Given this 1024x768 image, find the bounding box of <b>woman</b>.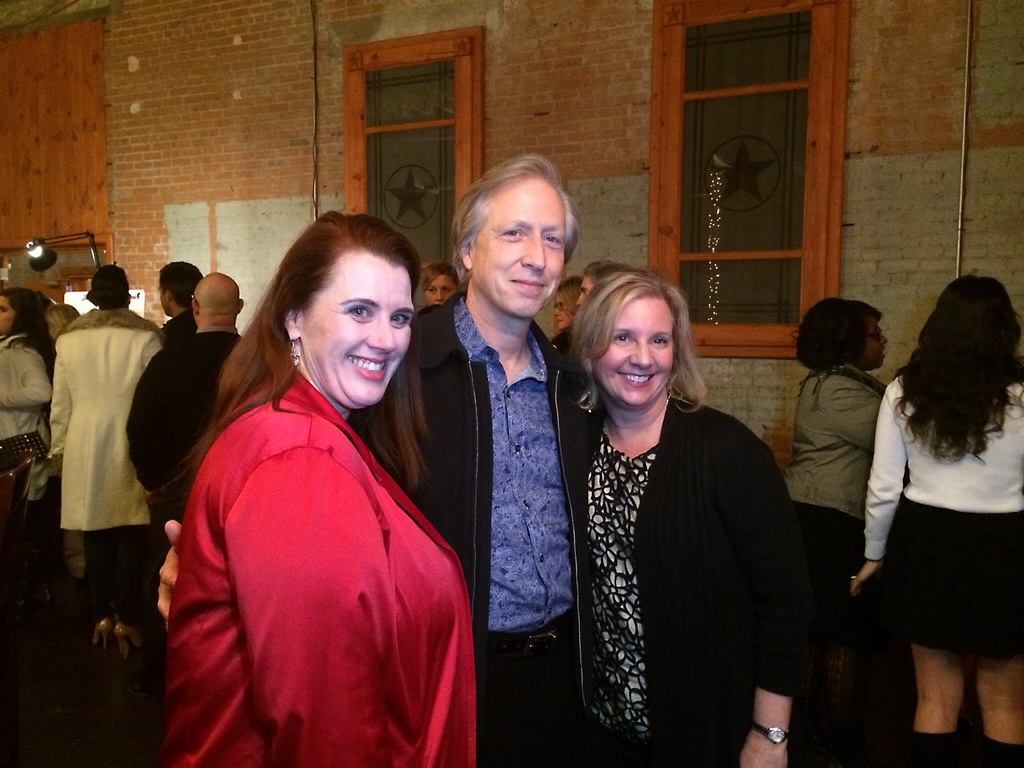
[422, 260, 458, 312].
